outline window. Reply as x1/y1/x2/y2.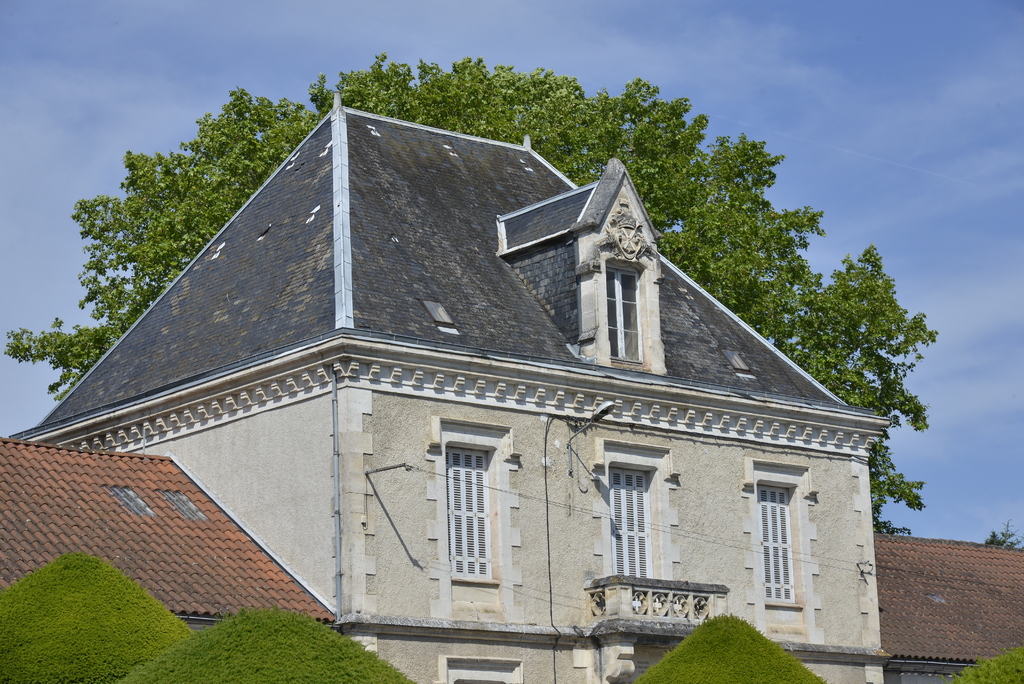
758/484/794/597.
